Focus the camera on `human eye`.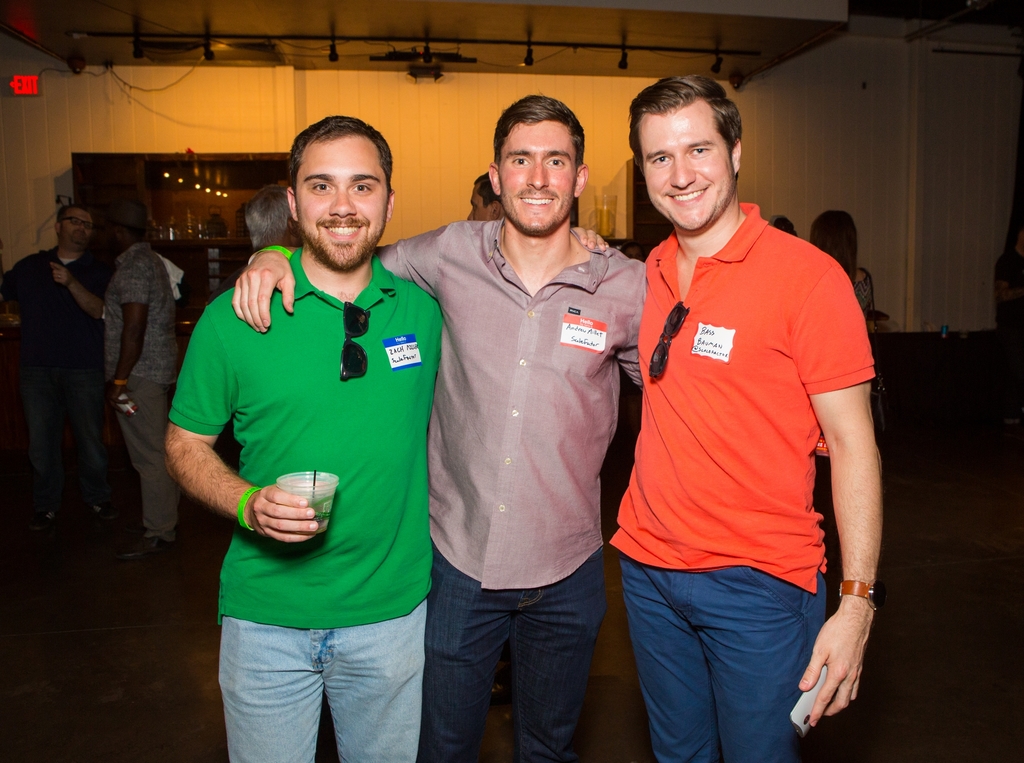
Focus region: bbox=[70, 220, 79, 225].
